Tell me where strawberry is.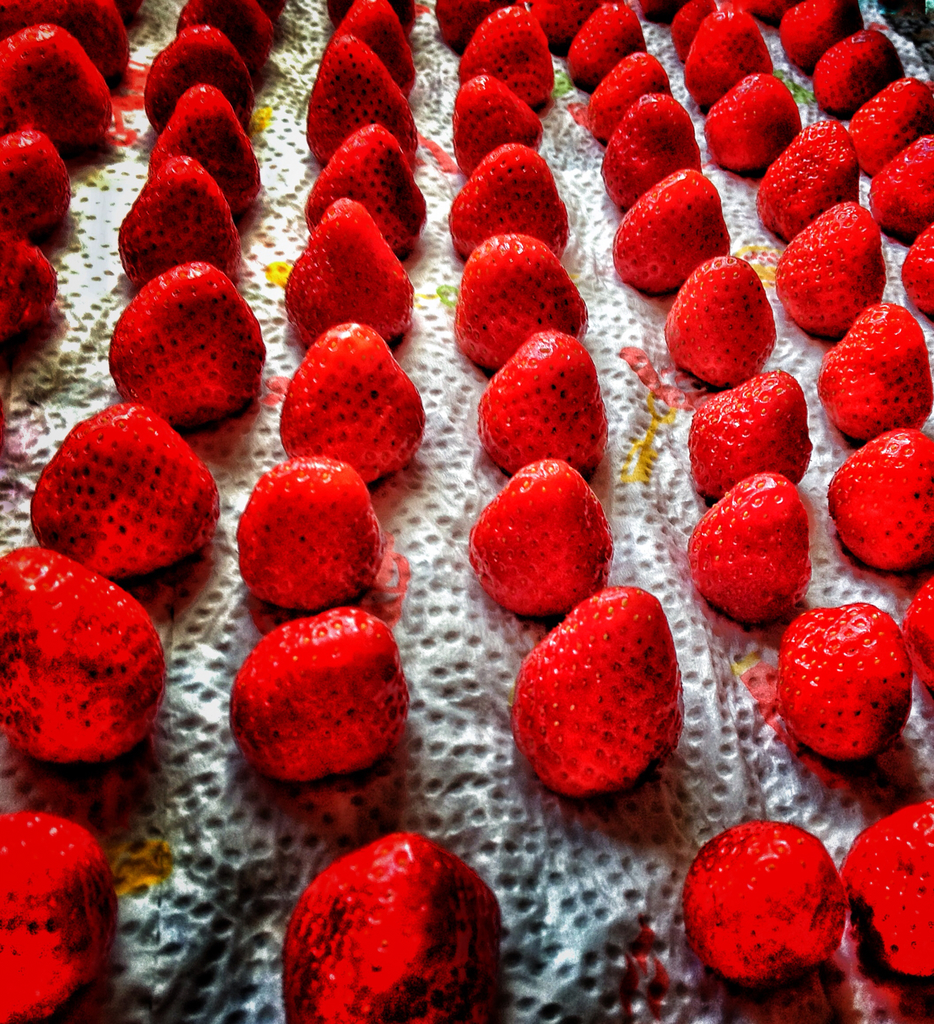
strawberry is at <bbox>0, 126, 65, 234</bbox>.
